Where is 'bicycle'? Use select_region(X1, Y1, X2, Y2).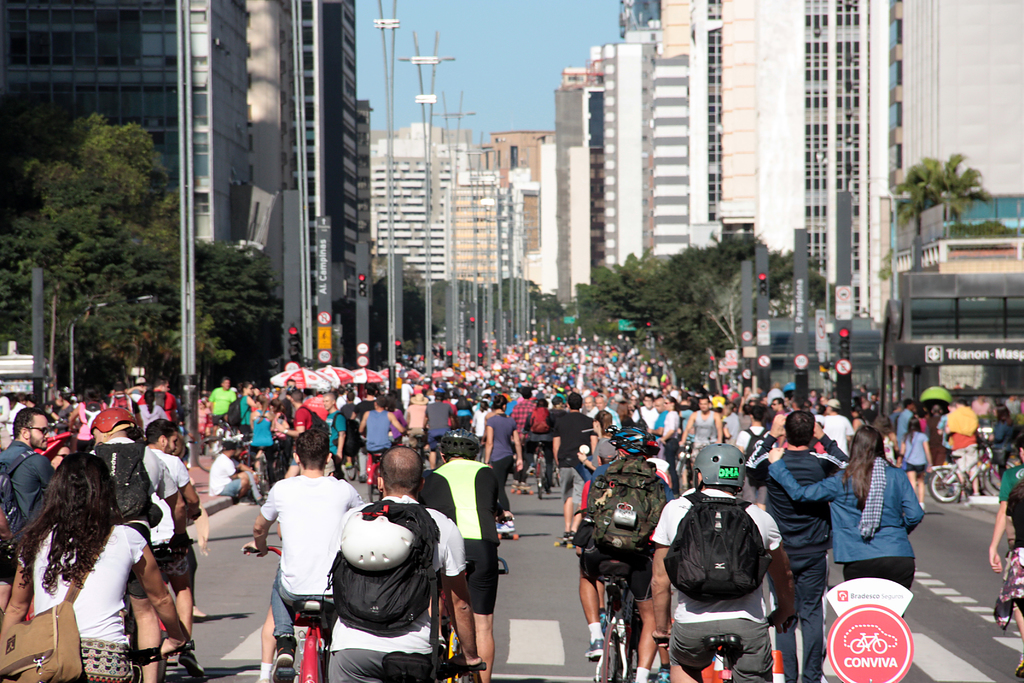
select_region(431, 518, 509, 682).
